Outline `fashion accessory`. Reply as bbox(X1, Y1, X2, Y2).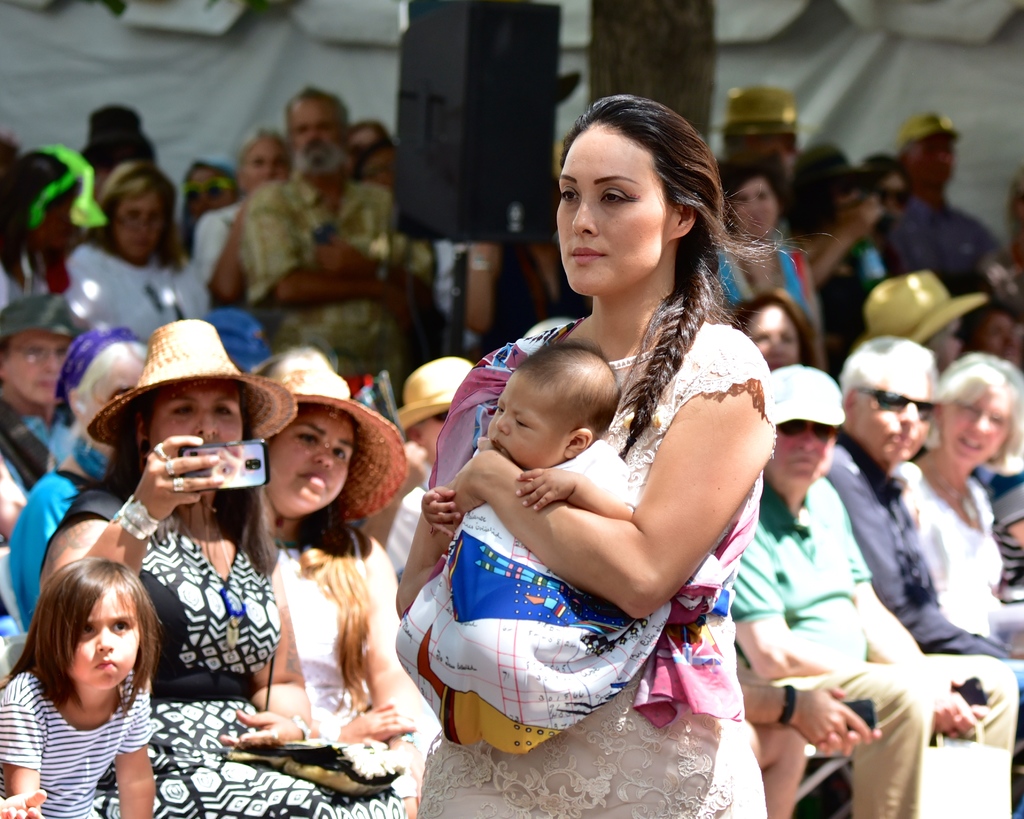
bbox(267, 348, 408, 519).
